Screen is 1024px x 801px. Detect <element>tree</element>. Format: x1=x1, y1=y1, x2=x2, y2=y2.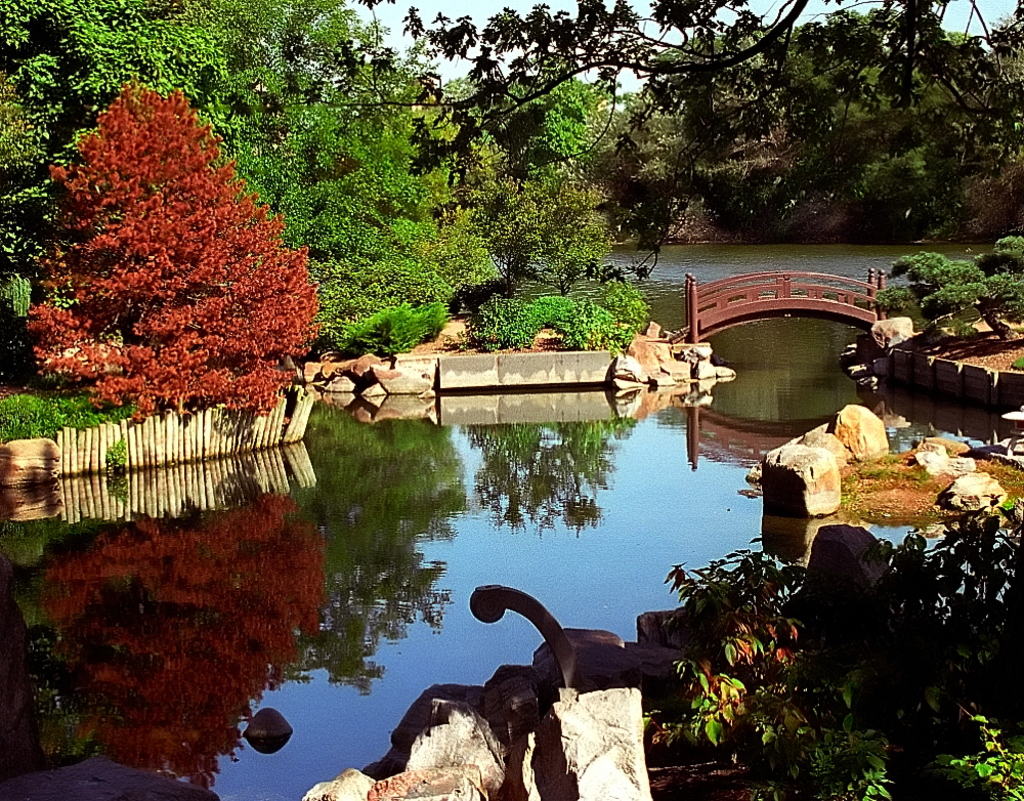
x1=12, y1=46, x2=313, y2=431.
